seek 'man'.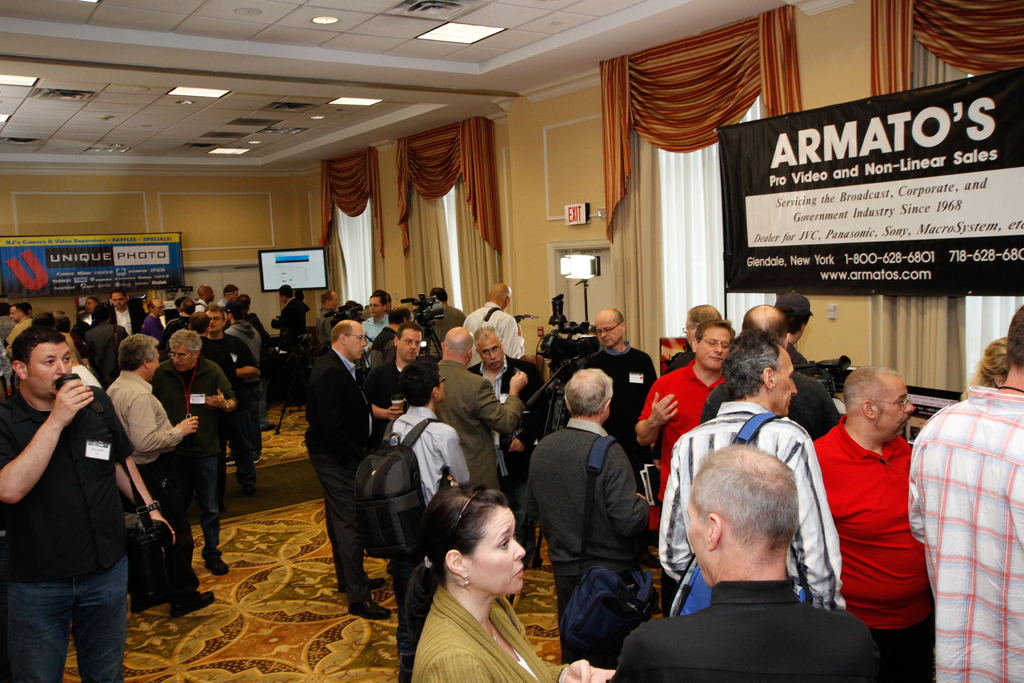
left=662, top=304, right=723, bottom=371.
